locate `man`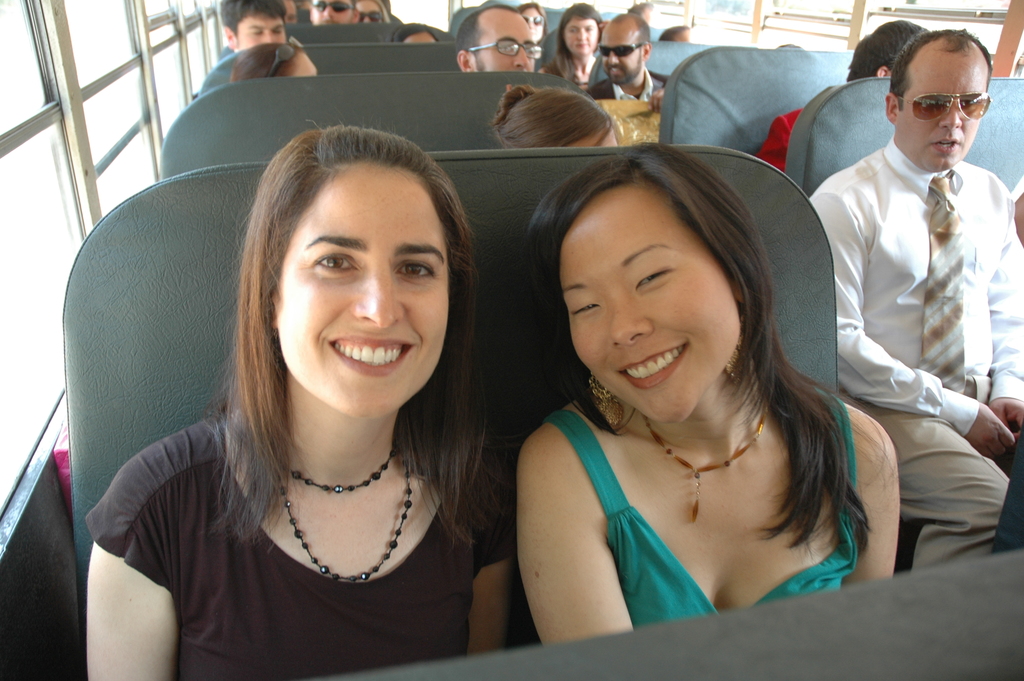
x1=584, y1=9, x2=678, y2=117
